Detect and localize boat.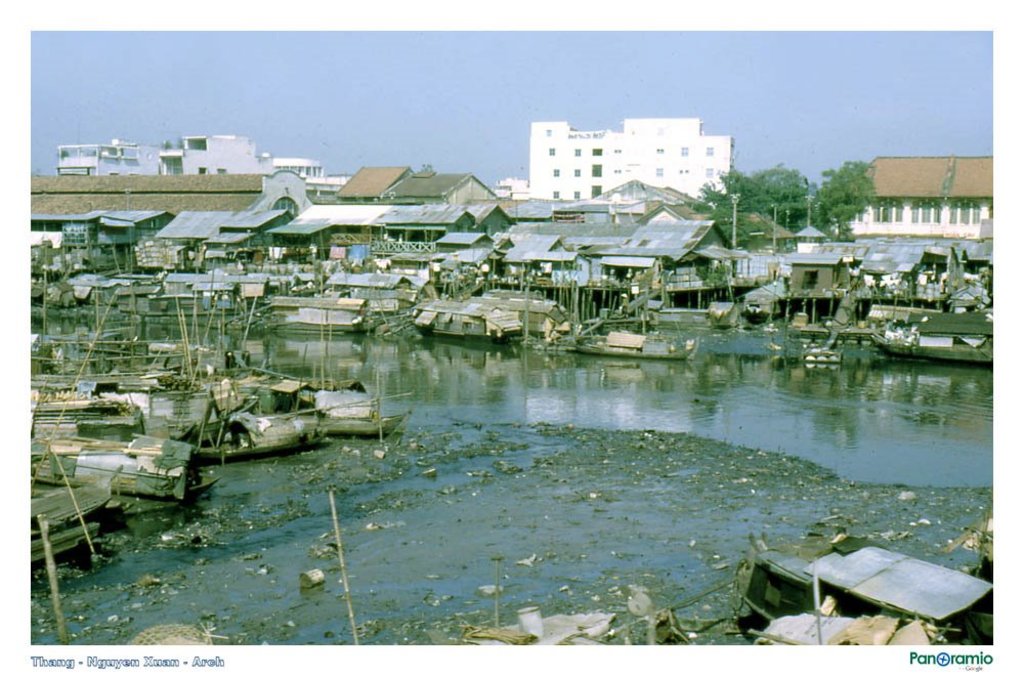
Localized at 16,252,415,572.
